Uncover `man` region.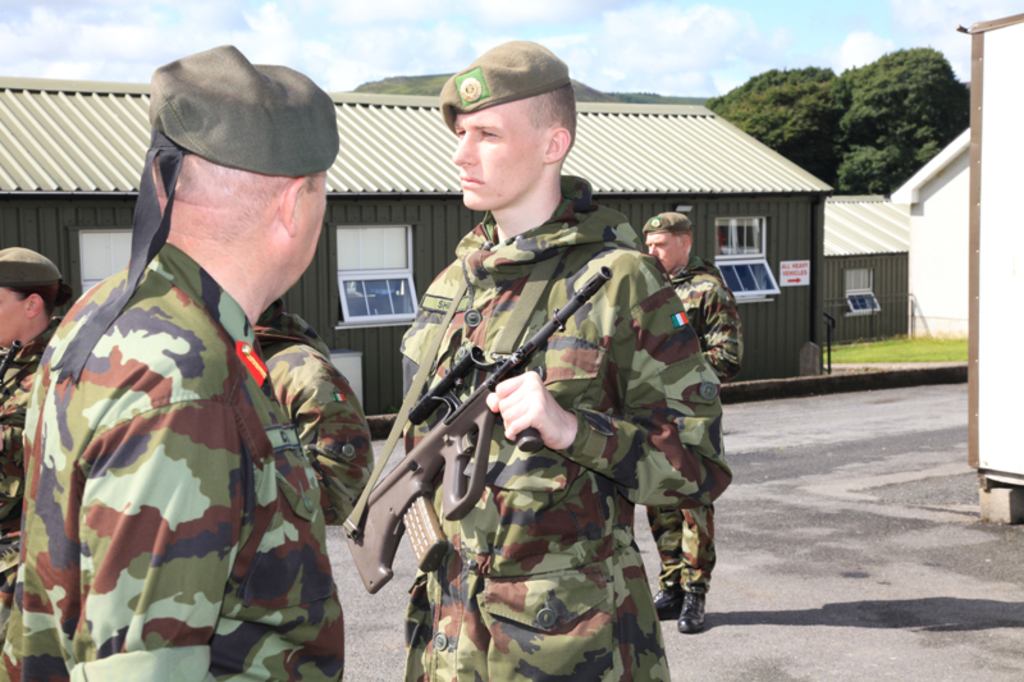
Uncovered: l=28, t=46, r=346, b=681.
